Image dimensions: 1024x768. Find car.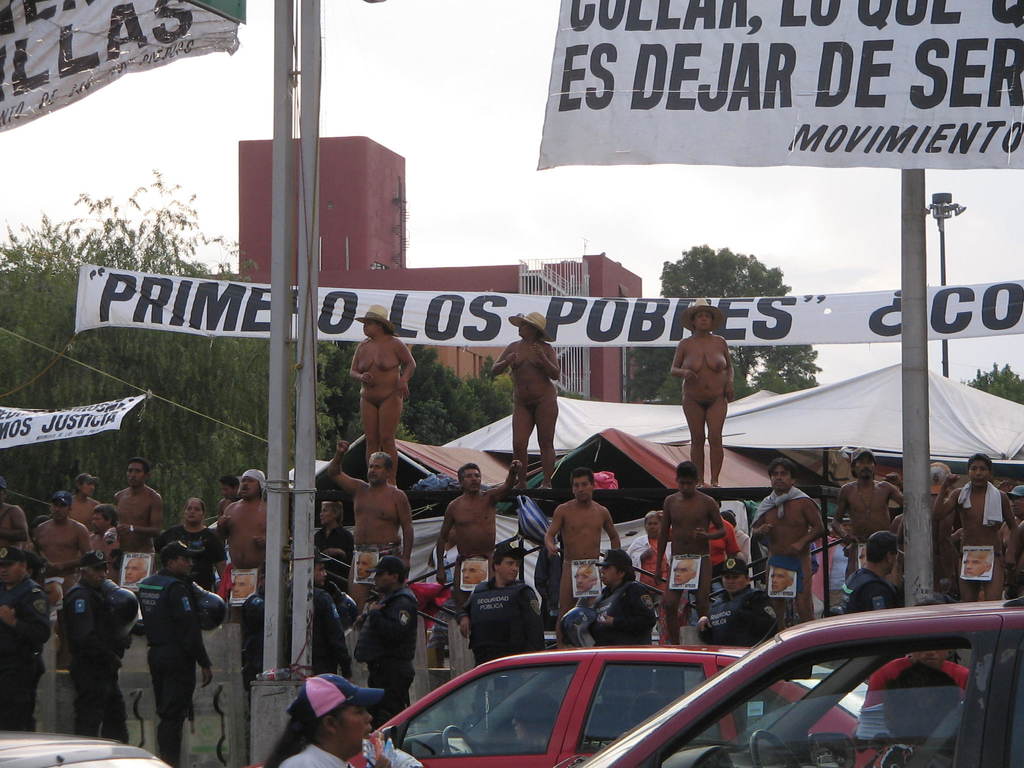
(0,726,171,767).
